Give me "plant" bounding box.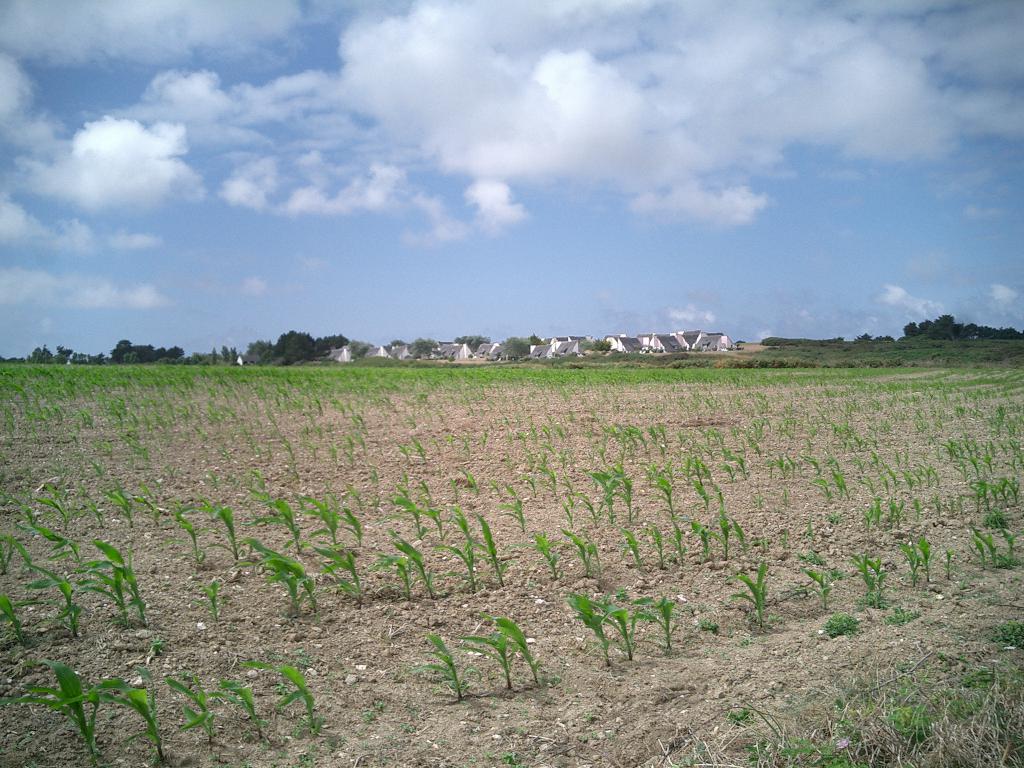
(602, 596, 649, 663).
